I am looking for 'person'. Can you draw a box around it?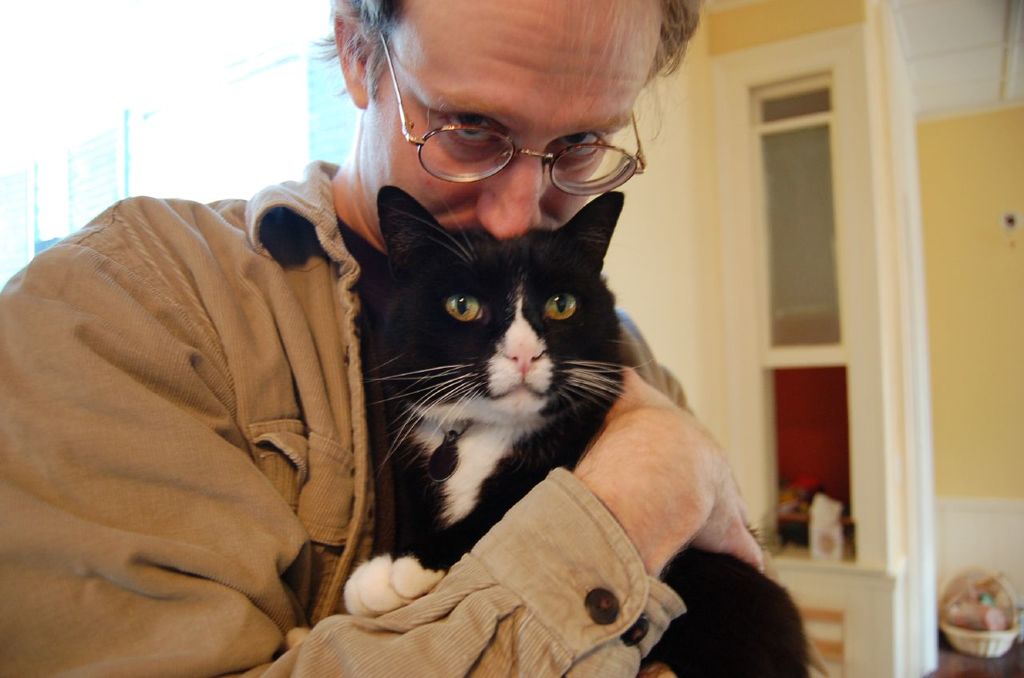
Sure, the bounding box is 0, 0, 778, 677.
